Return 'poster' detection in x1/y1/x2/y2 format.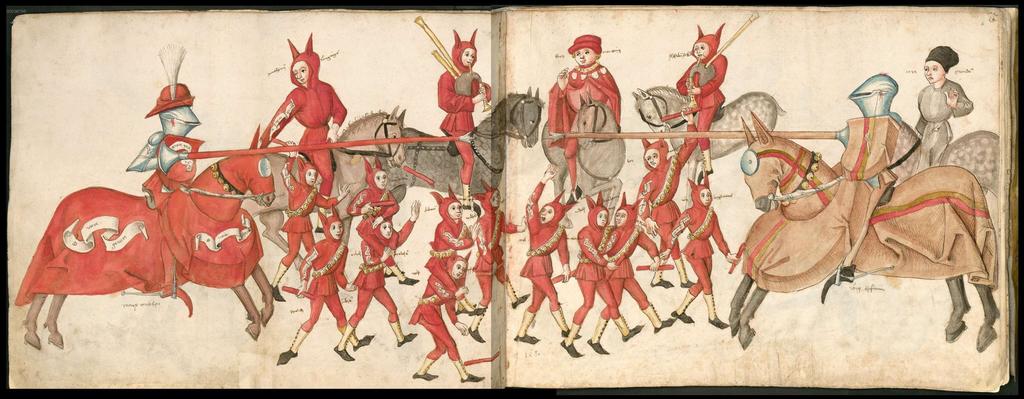
3/1/1021/398.
